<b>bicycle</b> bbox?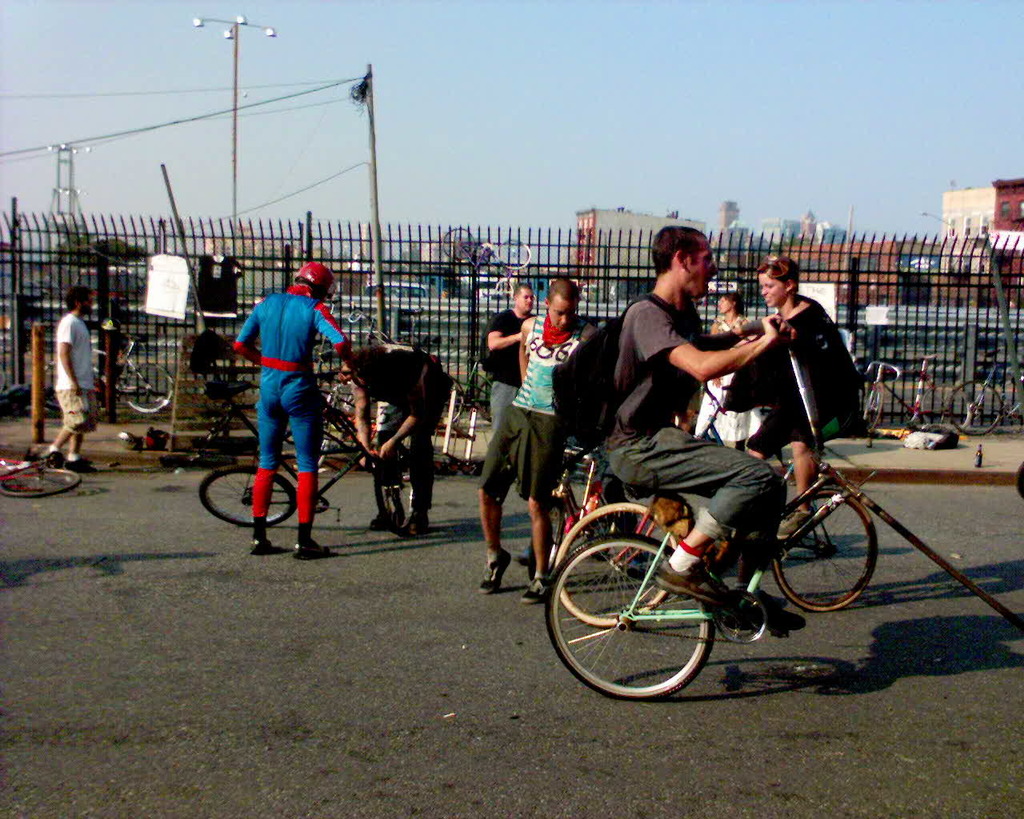
[198, 347, 413, 523]
